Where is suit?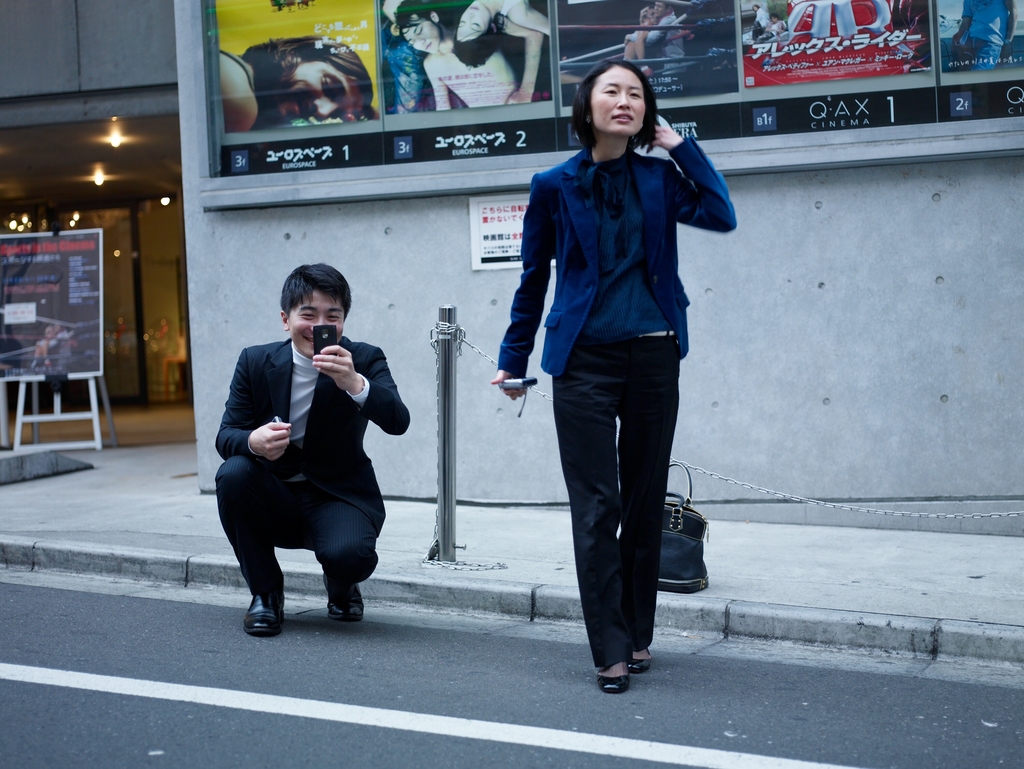
rect(209, 334, 411, 599).
